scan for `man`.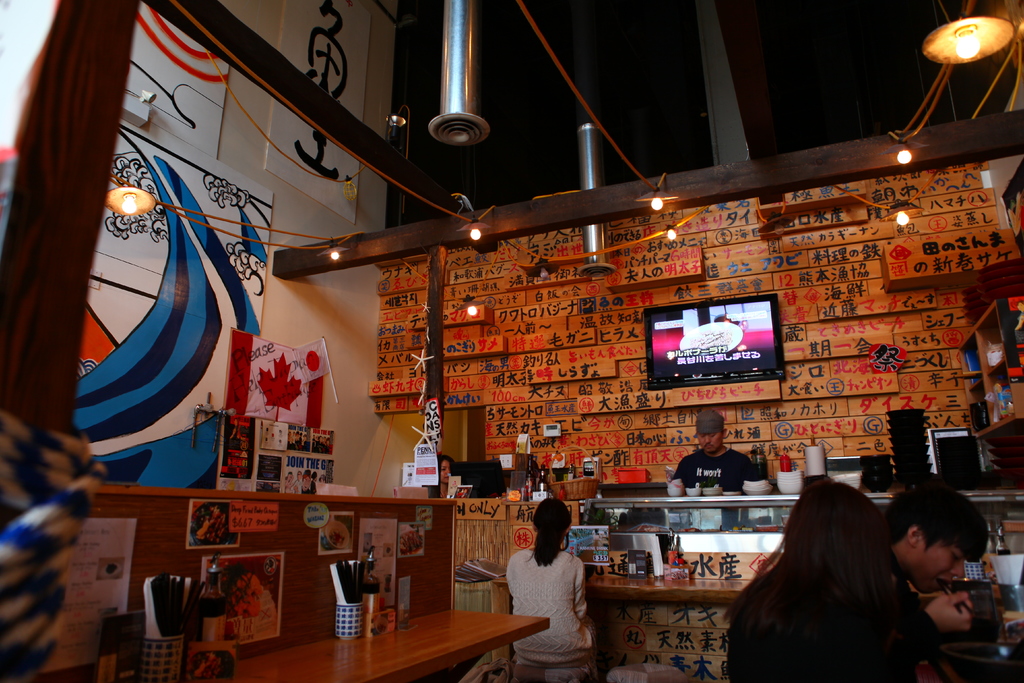
Scan result: bbox=(673, 408, 763, 497).
